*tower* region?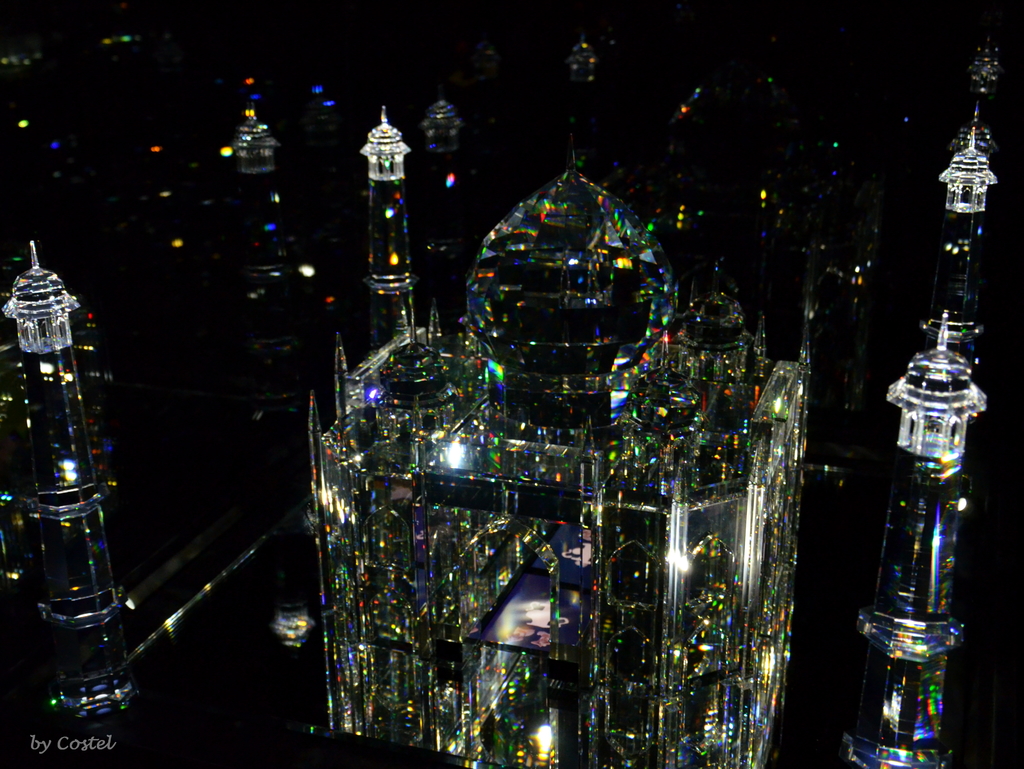
left=15, top=225, right=133, bottom=725
